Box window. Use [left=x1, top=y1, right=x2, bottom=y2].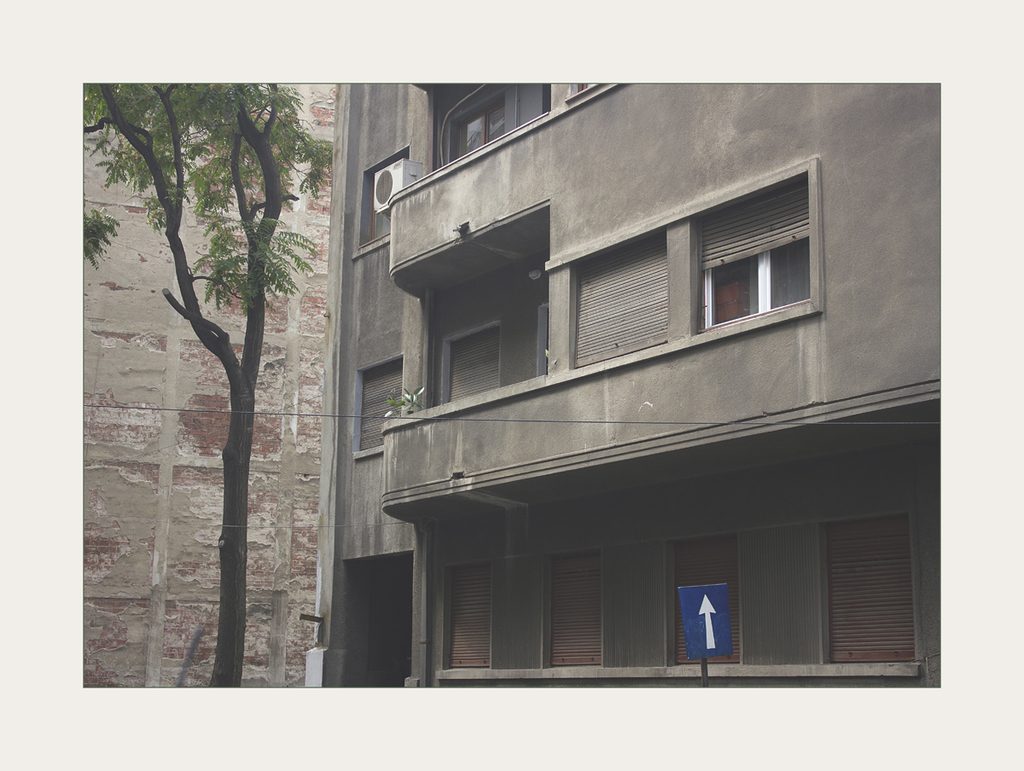
[left=352, top=148, right=409, bottom=259].
